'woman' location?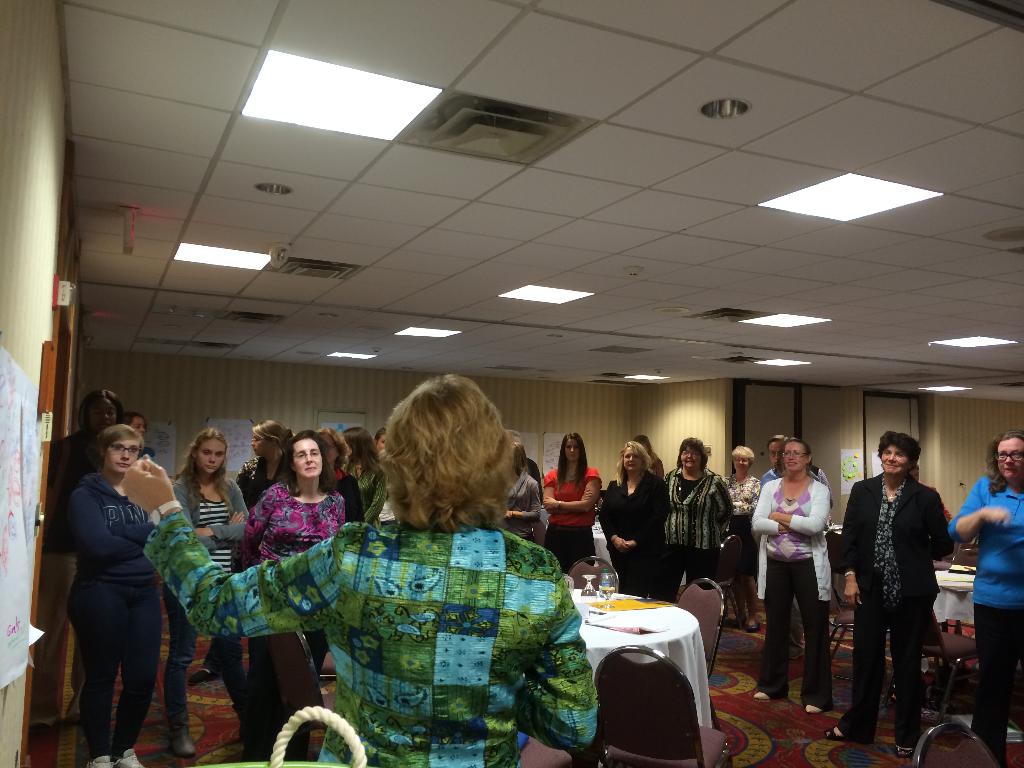
x1=235, y1=428, x2=346, y2=673
